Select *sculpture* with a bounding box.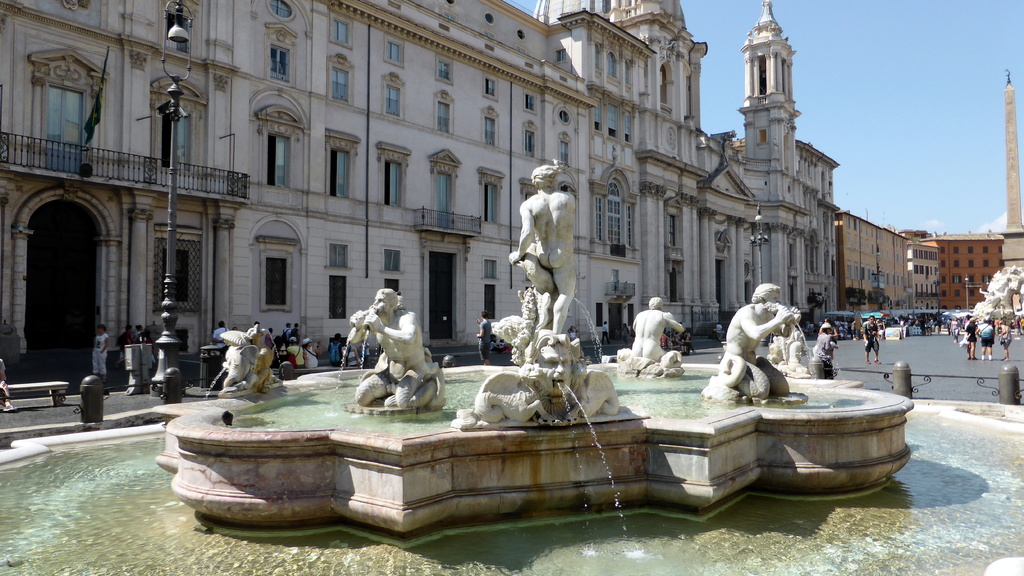
[left=638, top=292, right=683, bottom=365].
